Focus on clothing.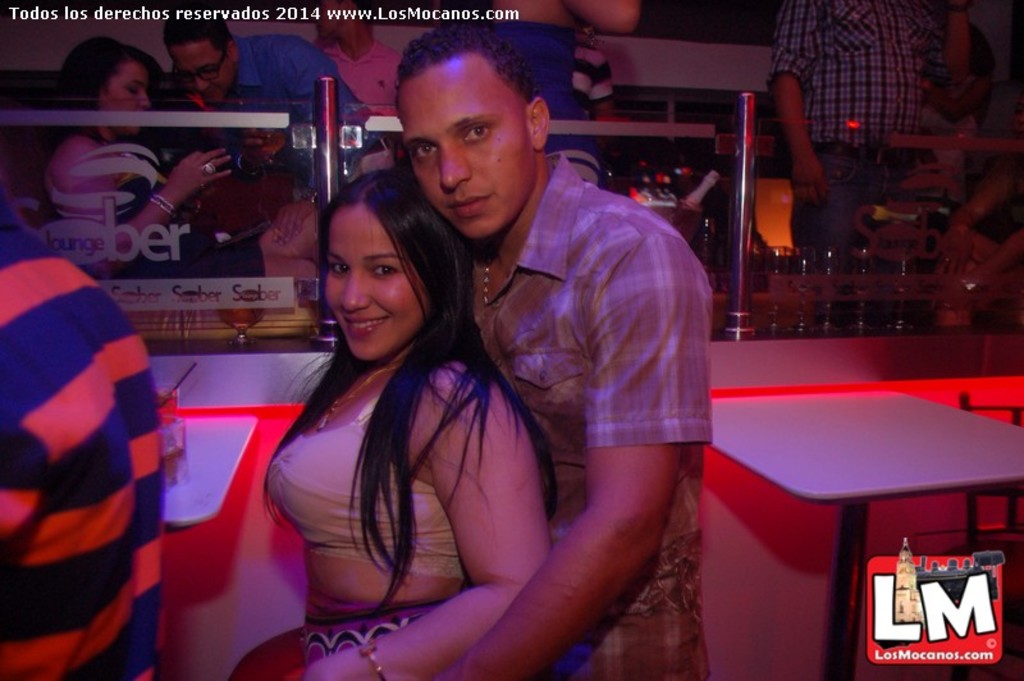
Focused at pyautogui.locateOnScreen(457, 150, 708, 680).
